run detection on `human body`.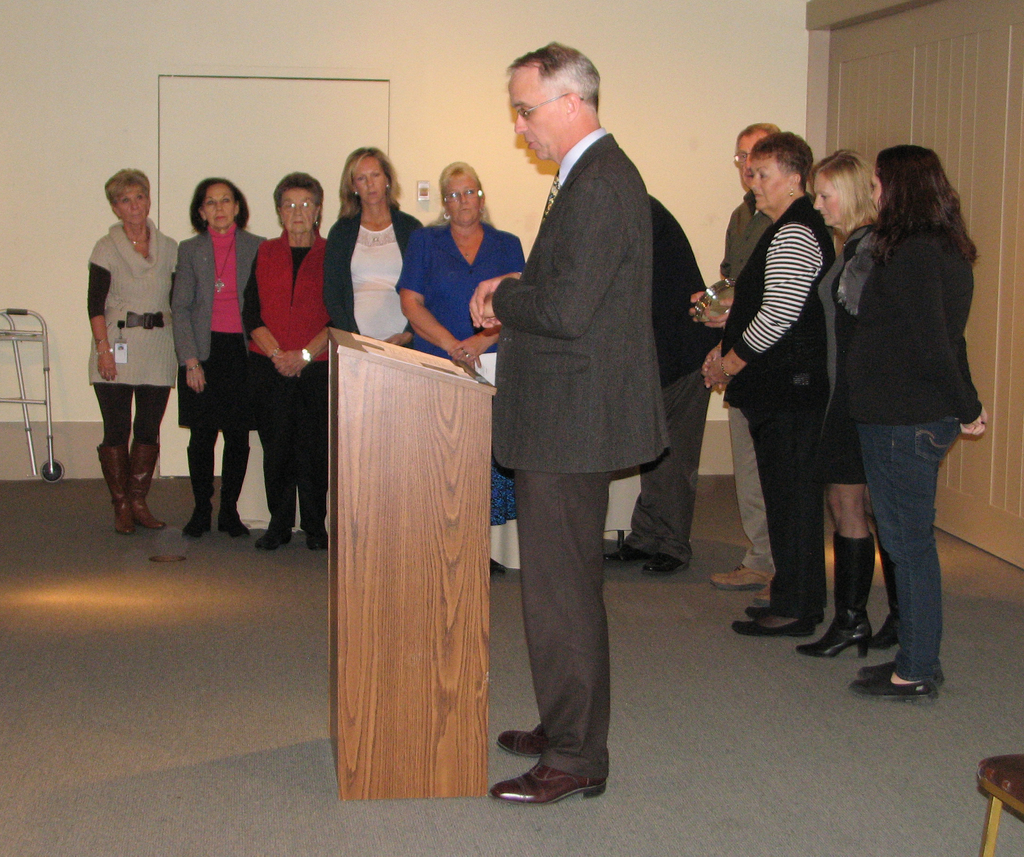
Result: bbox=[81, 166, 173, 530].
